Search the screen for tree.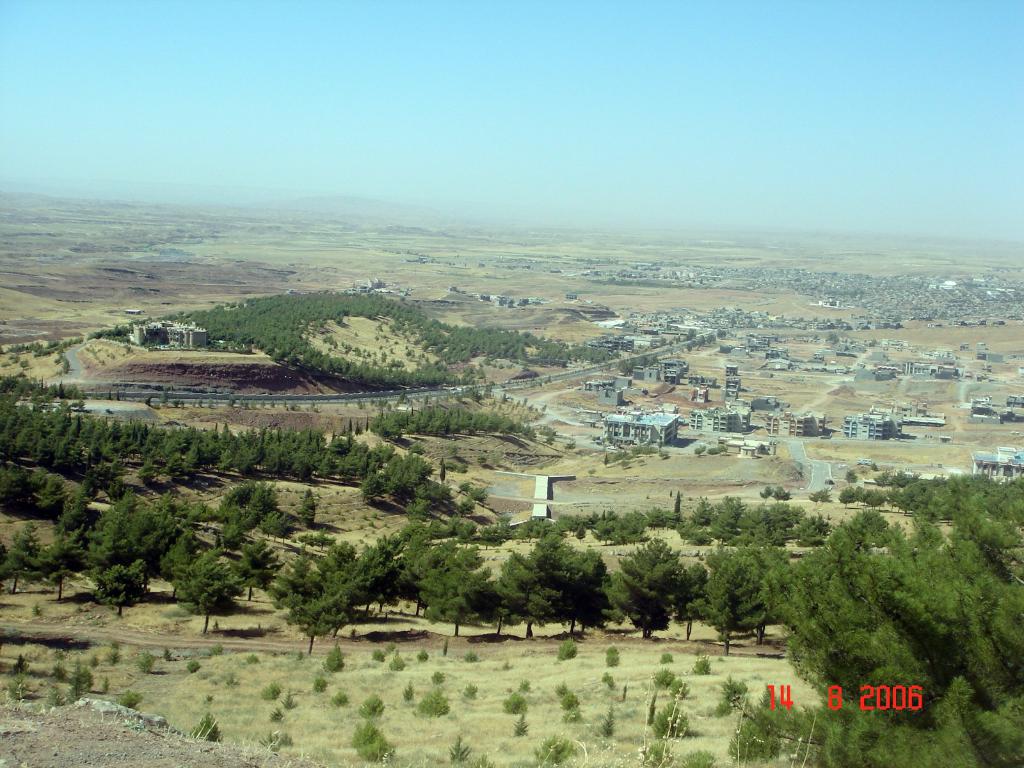
Found at bbox(607, 536, 680, 643).
